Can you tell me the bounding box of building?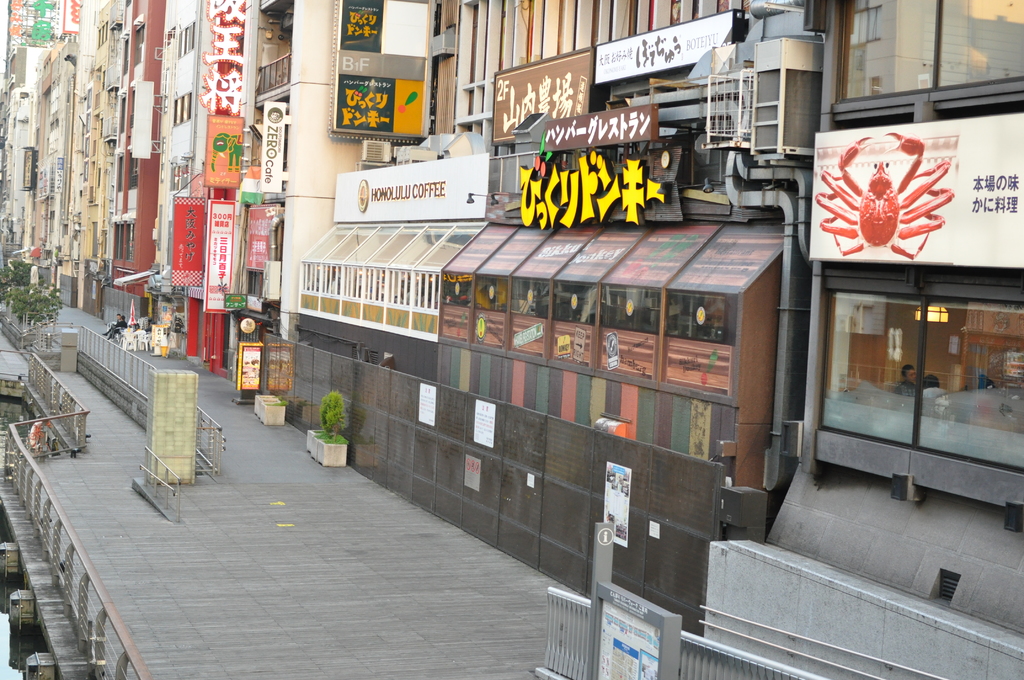
rect(3, 0, 247, 376).
